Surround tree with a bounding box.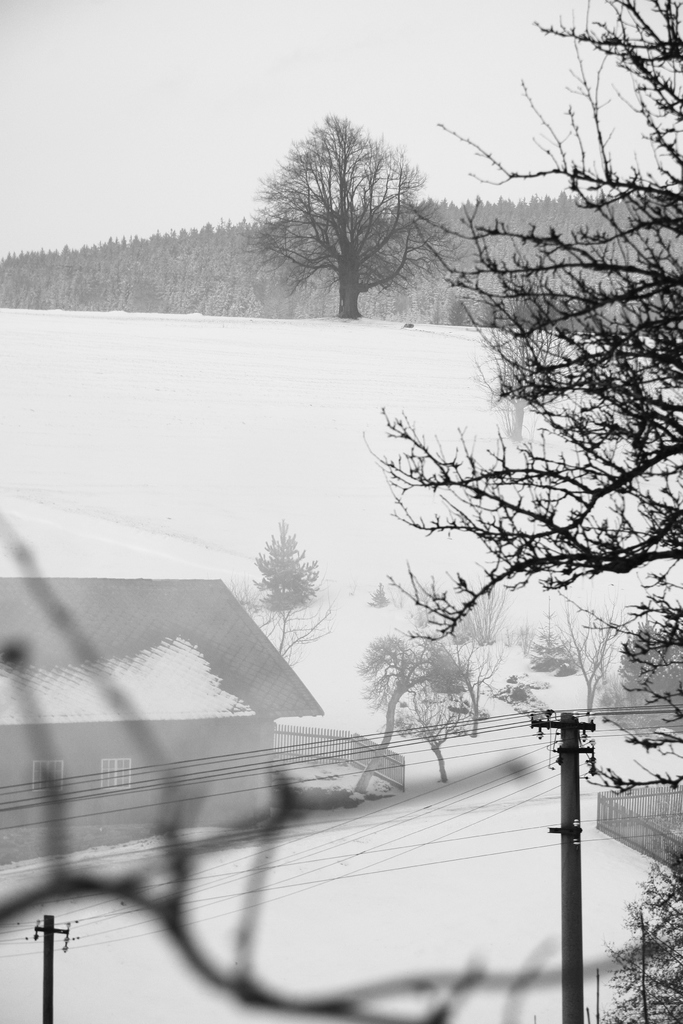
detection(613, 610, 682, 722).
